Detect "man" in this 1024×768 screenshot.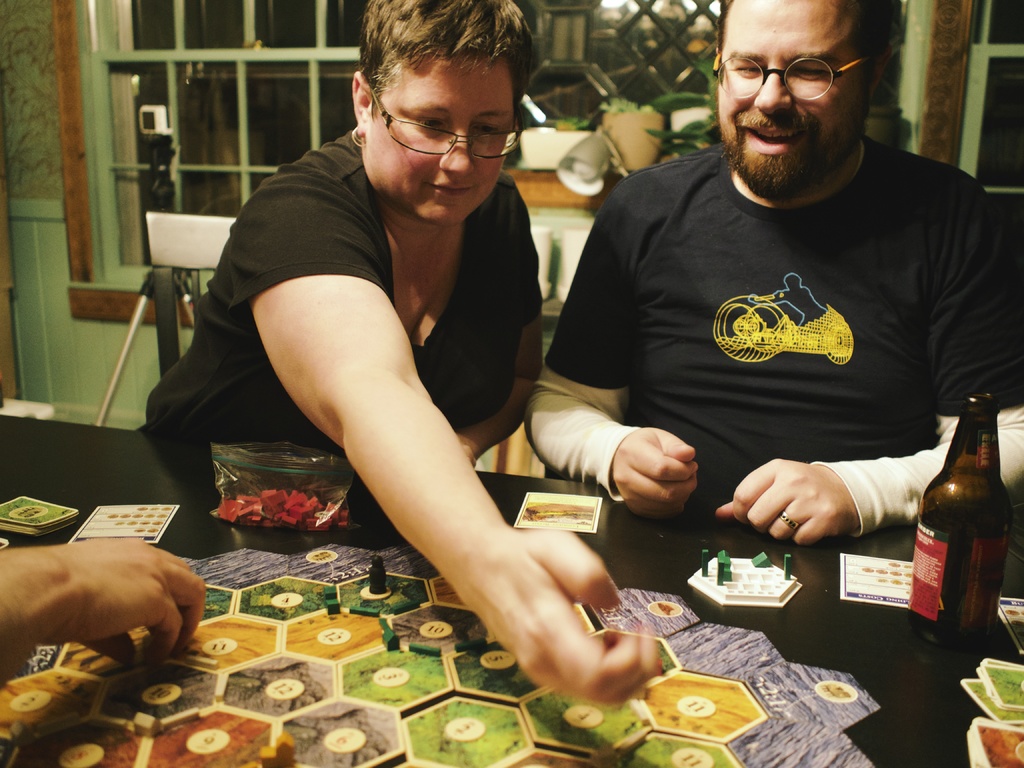
Detection: bbox=(0, 537, 207, 696).
